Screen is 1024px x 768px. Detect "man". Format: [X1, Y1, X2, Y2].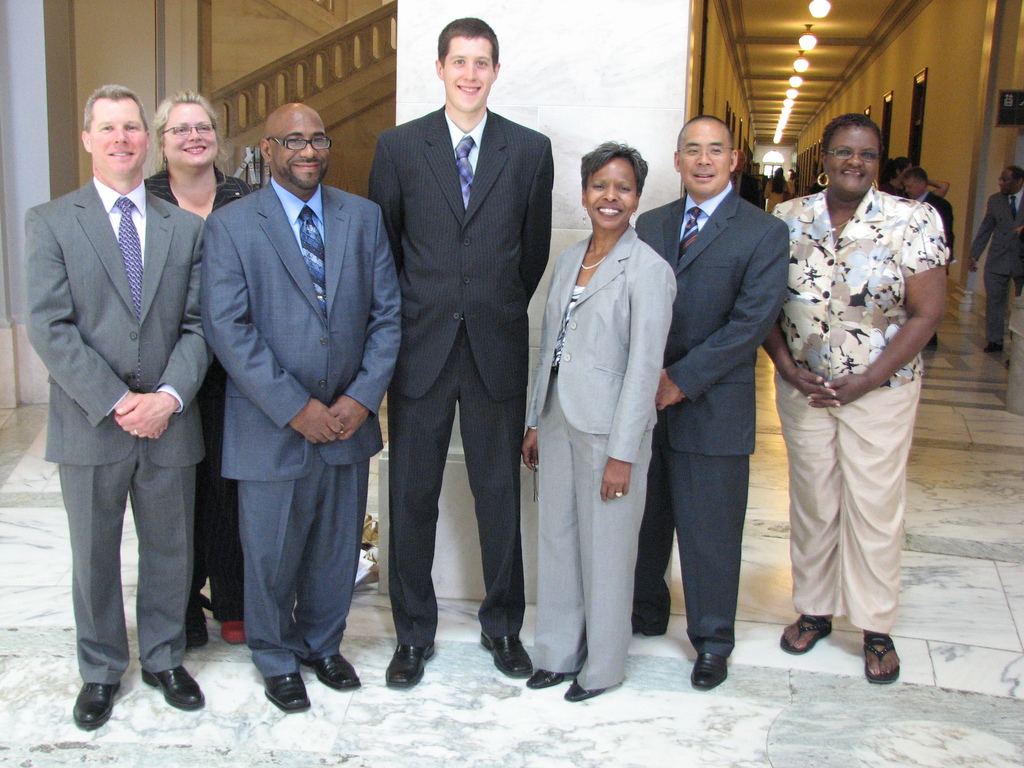
[192, 98, 406, 717].
